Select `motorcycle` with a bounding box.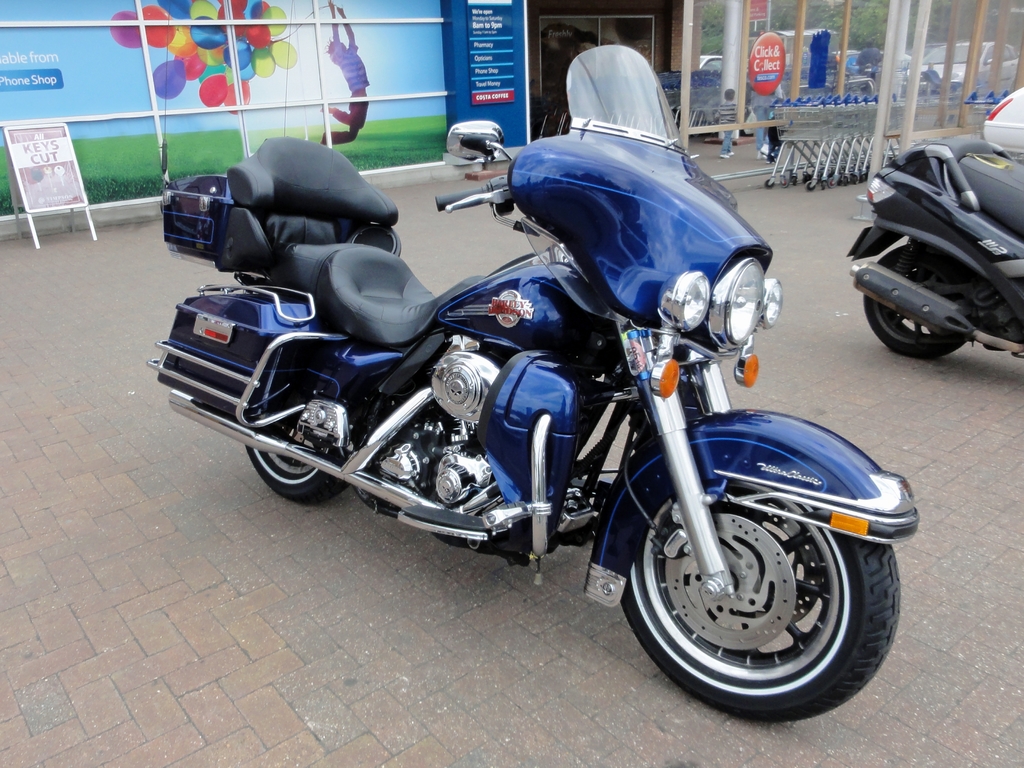
191,100,886,729.
